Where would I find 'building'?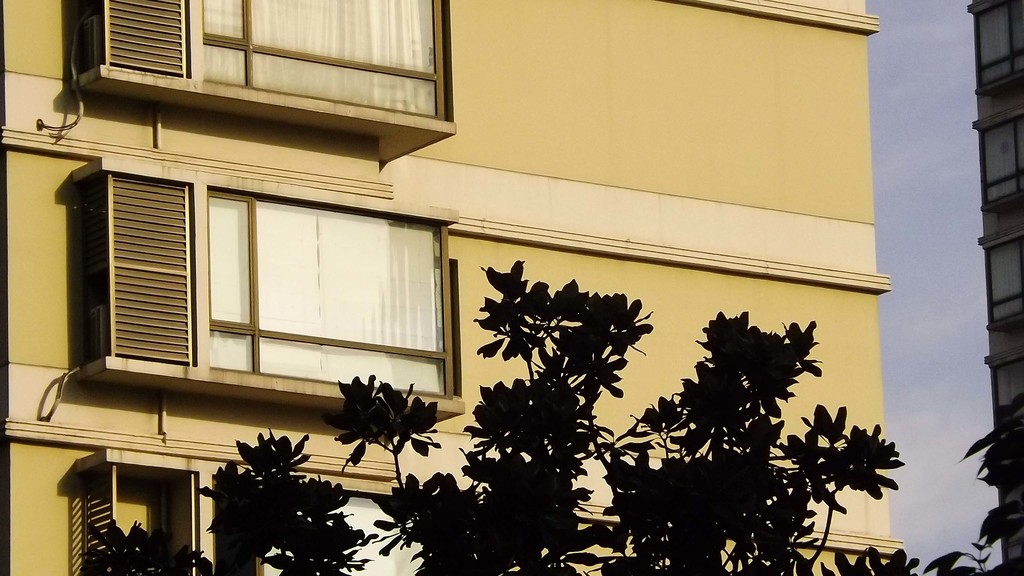
At box(966, 0, 1023, 575).
